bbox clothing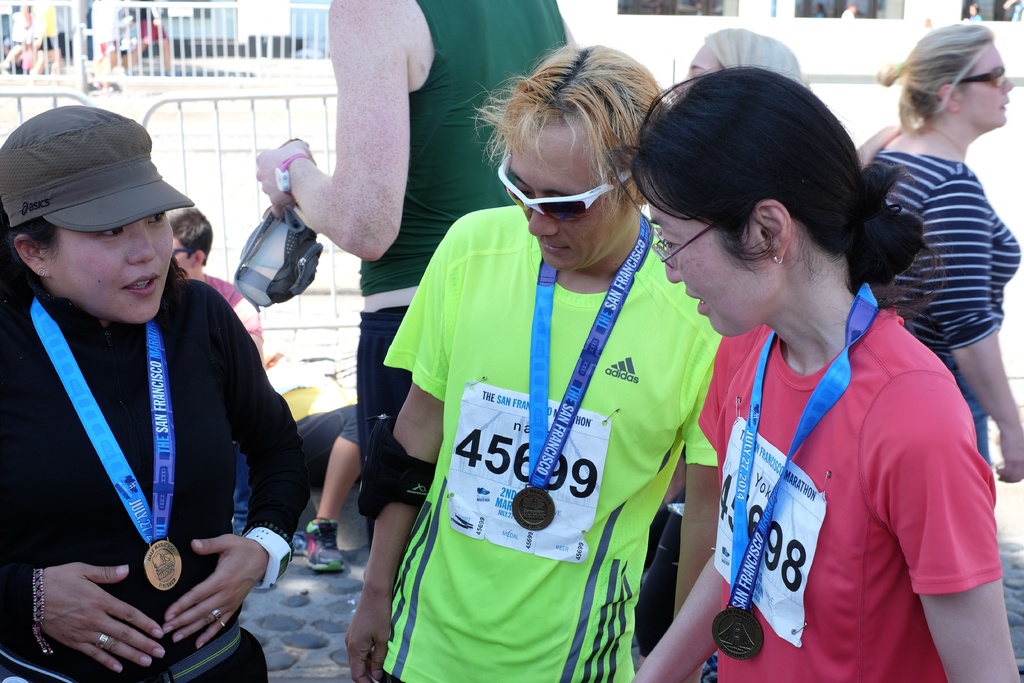
crop(354, 0, 565, 552)
